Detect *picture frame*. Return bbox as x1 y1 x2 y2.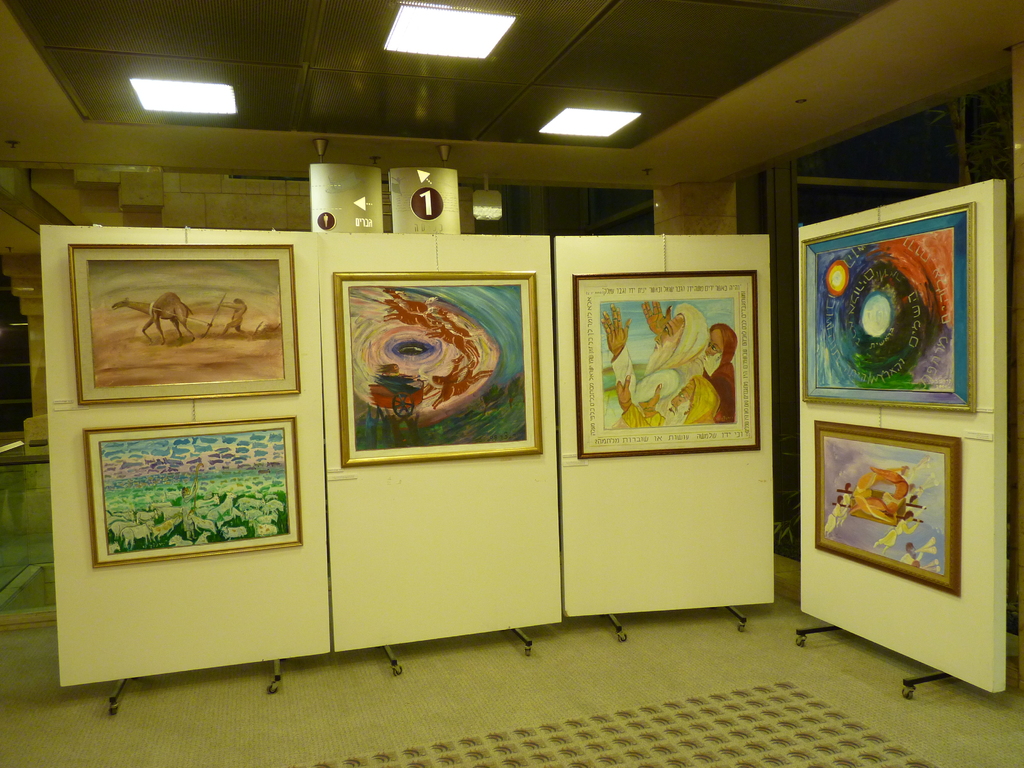
312 271 547 470.
